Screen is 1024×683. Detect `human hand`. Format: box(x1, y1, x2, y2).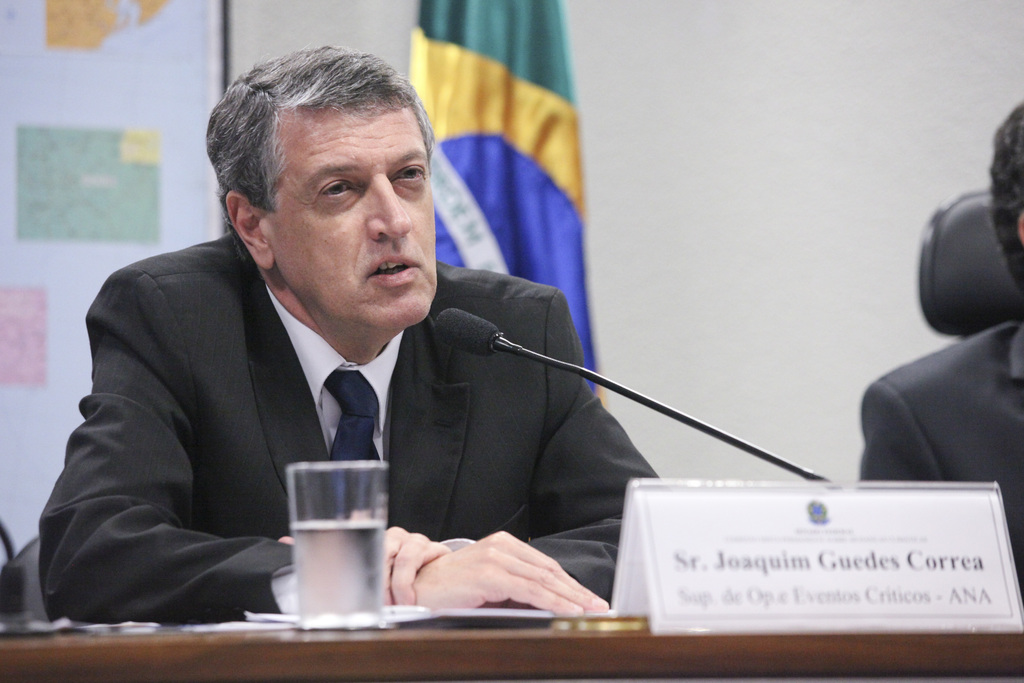
box(374, 532, 598, 625).
